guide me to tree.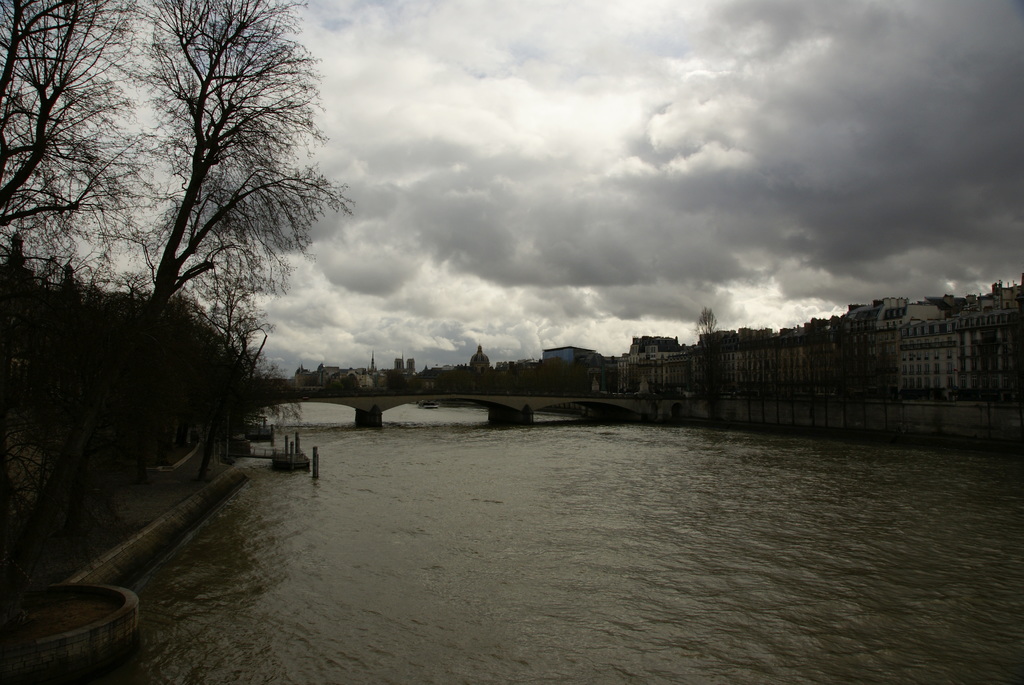
Guidance: bbox=(697, 306, 718, 331).
